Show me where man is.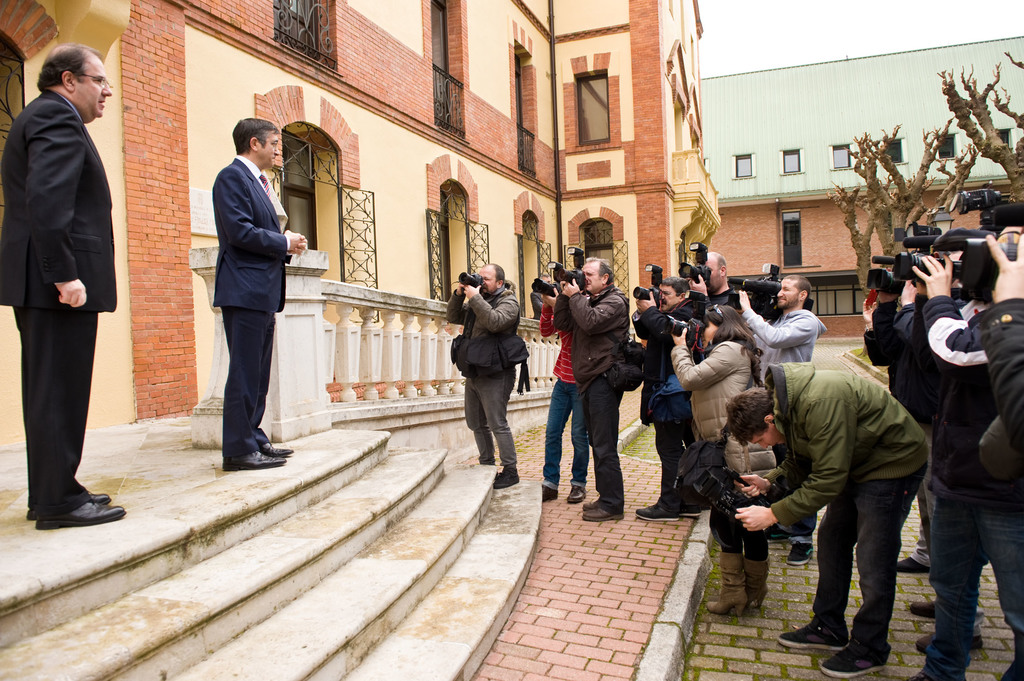
man is at box(683, 255, 747, 486).
